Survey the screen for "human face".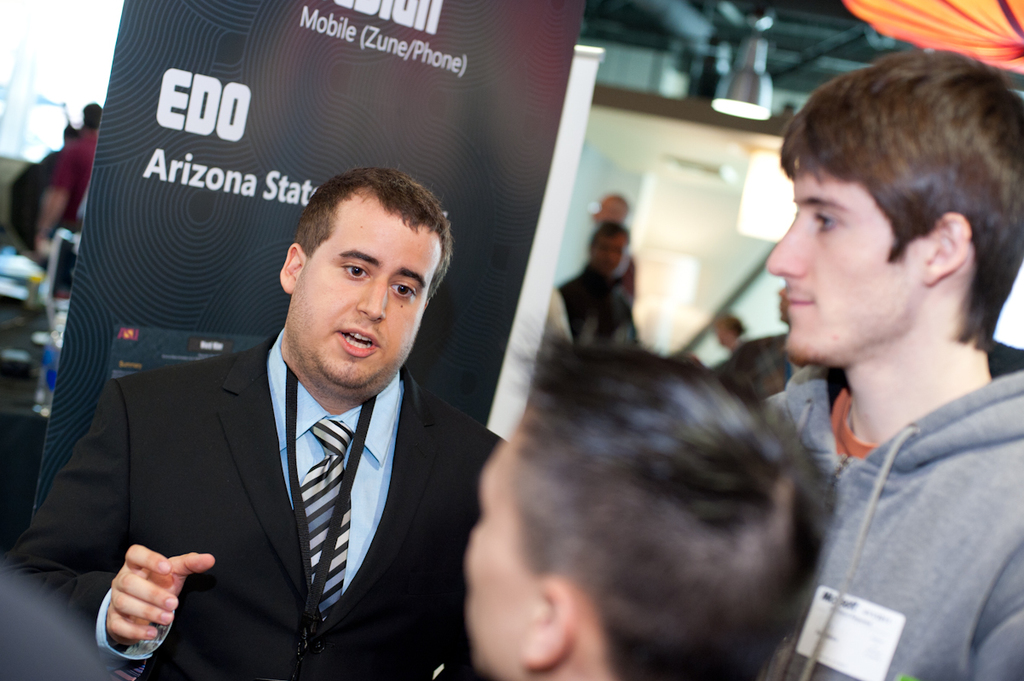
Survey found: (x1=468, y1=438, x2=522, y2=671).
